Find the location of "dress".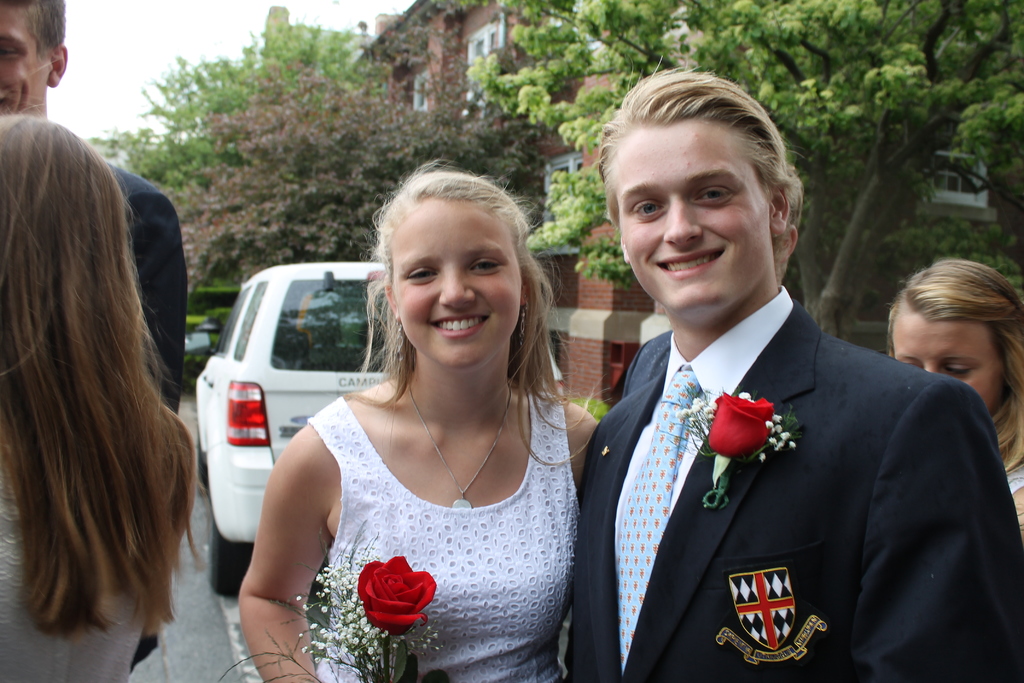
Location: rect(301, 391, 579, 682).
